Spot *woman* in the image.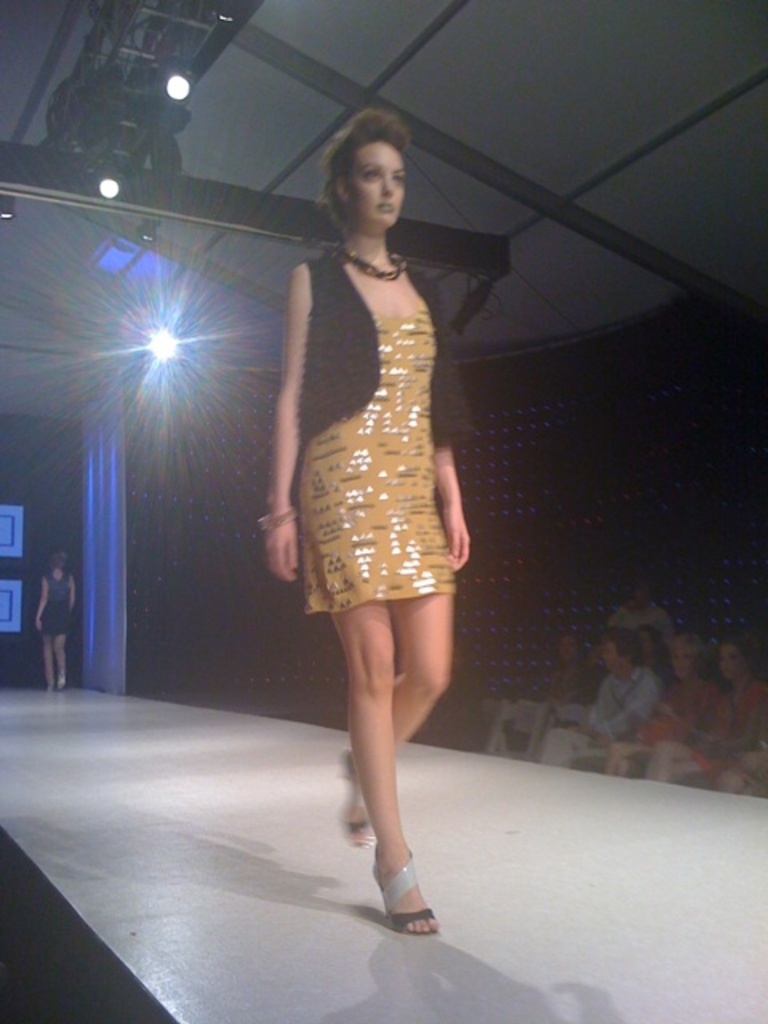
*woman* found at bbox=(598, 638, 717, 779).
